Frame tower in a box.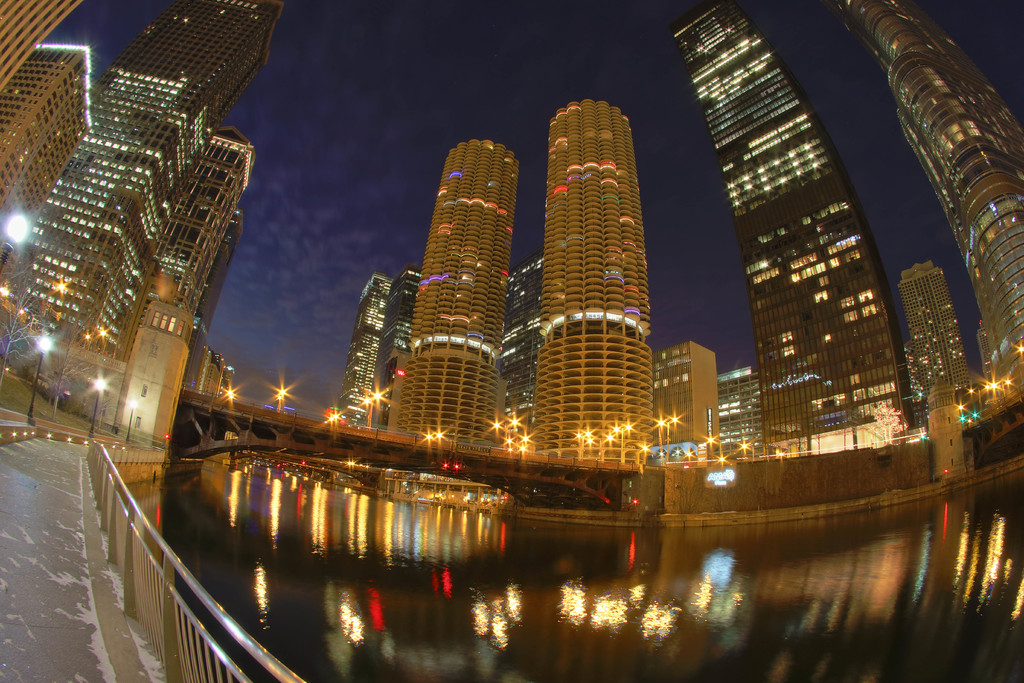
box(498, 254, 542, 445).
